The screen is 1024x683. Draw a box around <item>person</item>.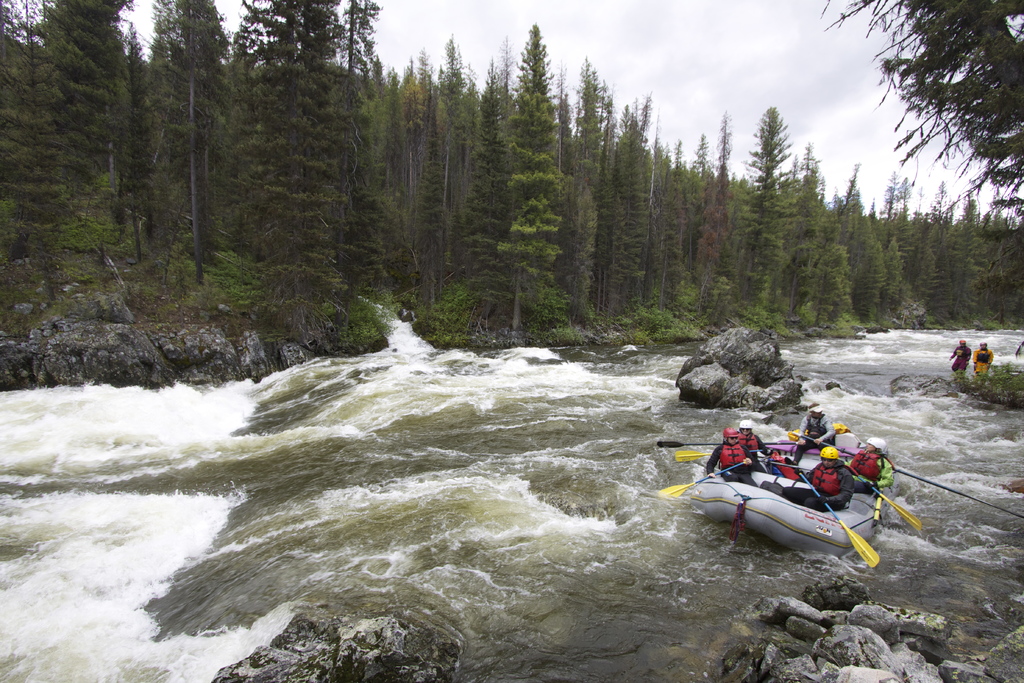
x1=947 y1=336 x2=971 y2=372.
